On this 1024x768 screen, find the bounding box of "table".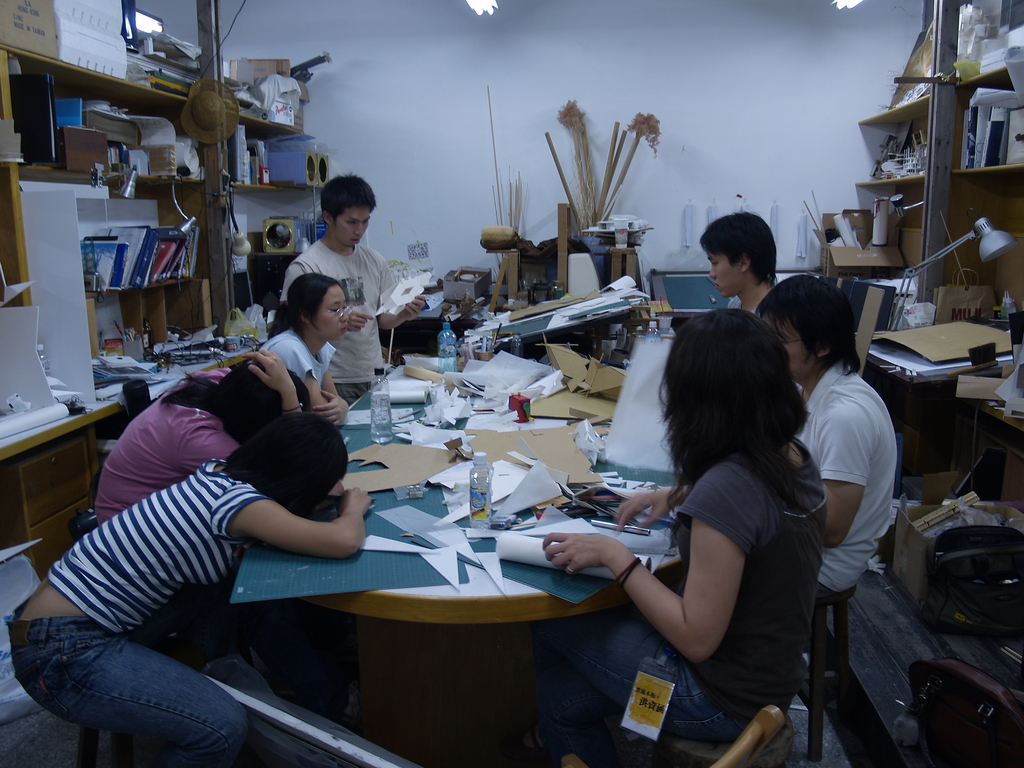
Bounding box: locate(67, 389, 790, 758).
